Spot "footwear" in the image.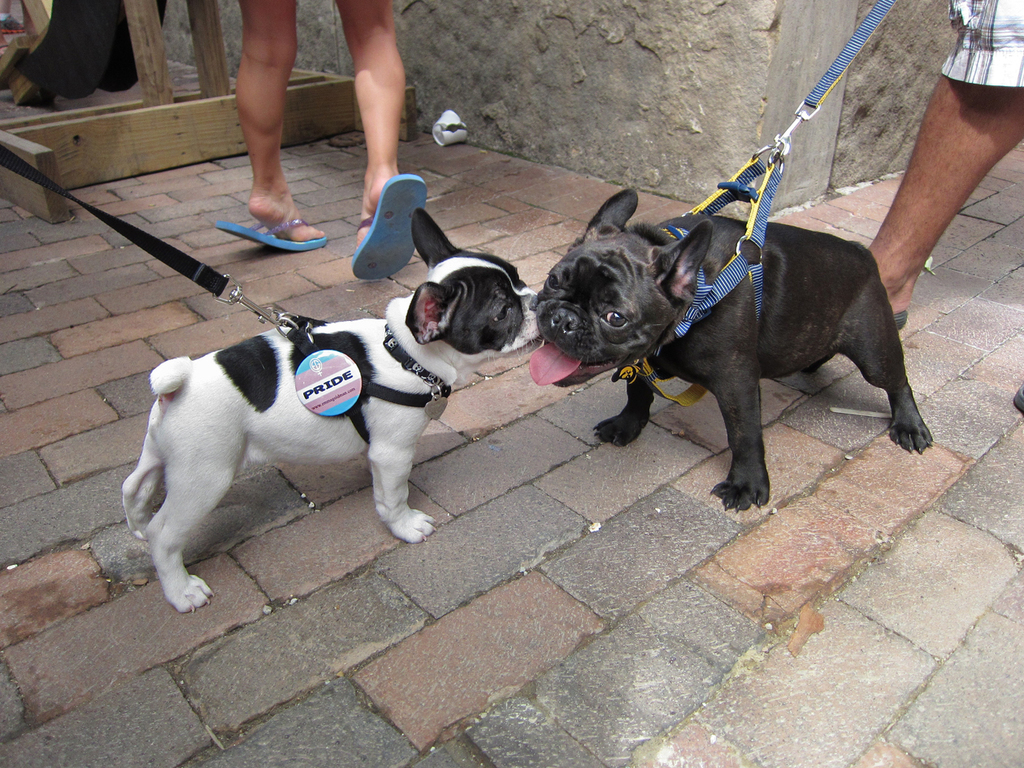
"footwear" found at <box>349,169,431,280</box>.
